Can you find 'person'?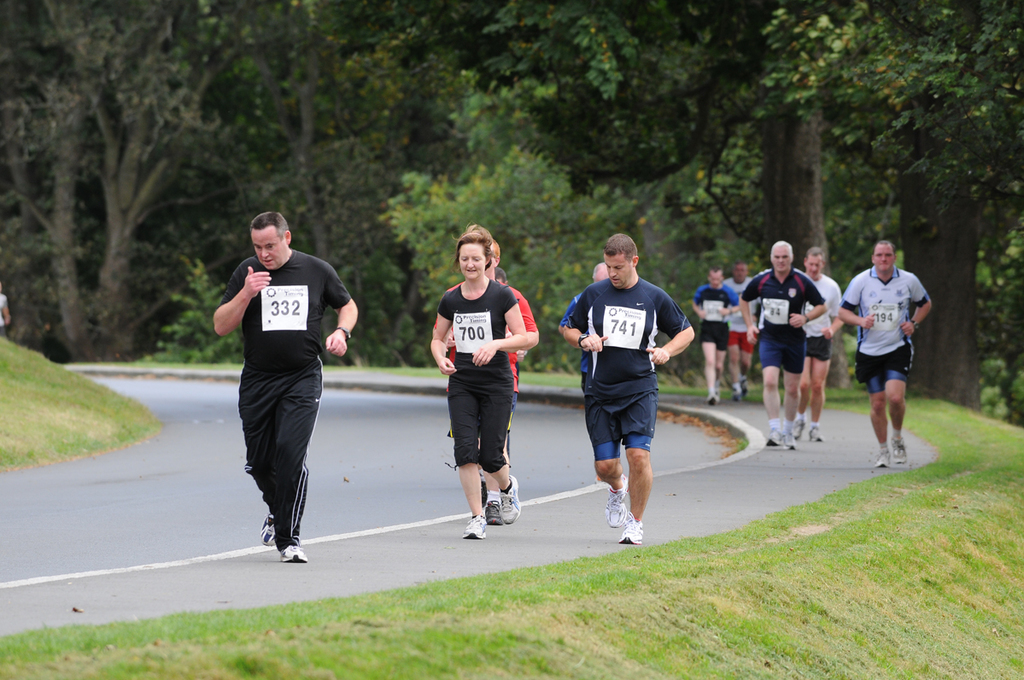
Yes, bounding box: <bbox>561, 233, 694, 547</bbox>.
